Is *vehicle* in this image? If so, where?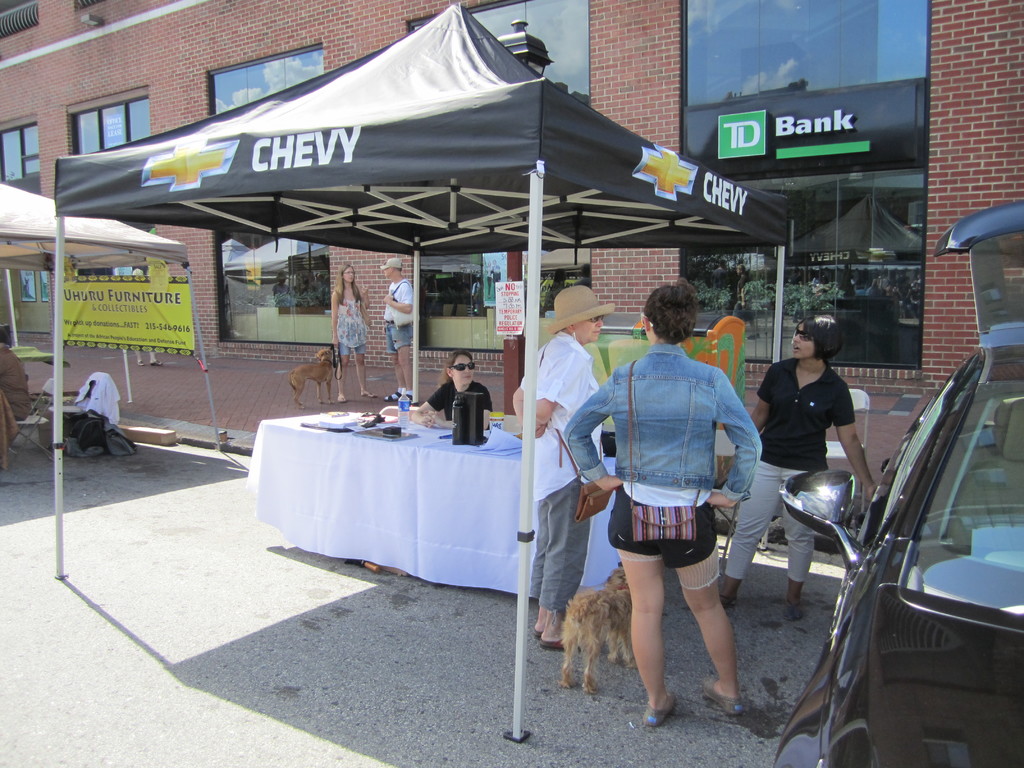
Yes, at Rect(776, 191, 1023, 767).
